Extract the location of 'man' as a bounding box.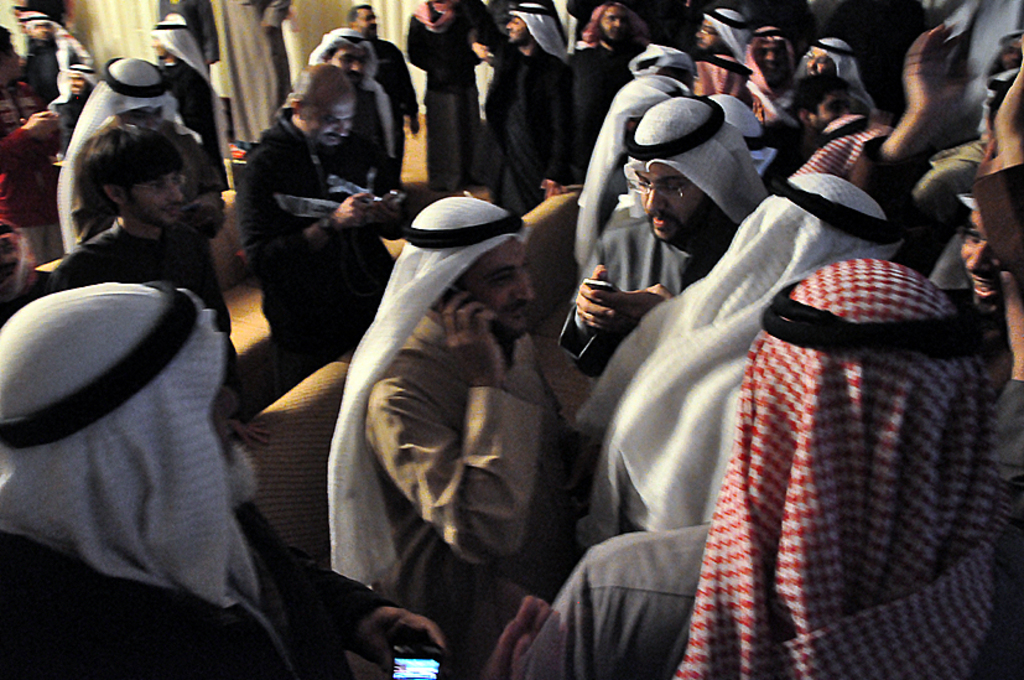
bbox=(365, 185, 597, 679).
